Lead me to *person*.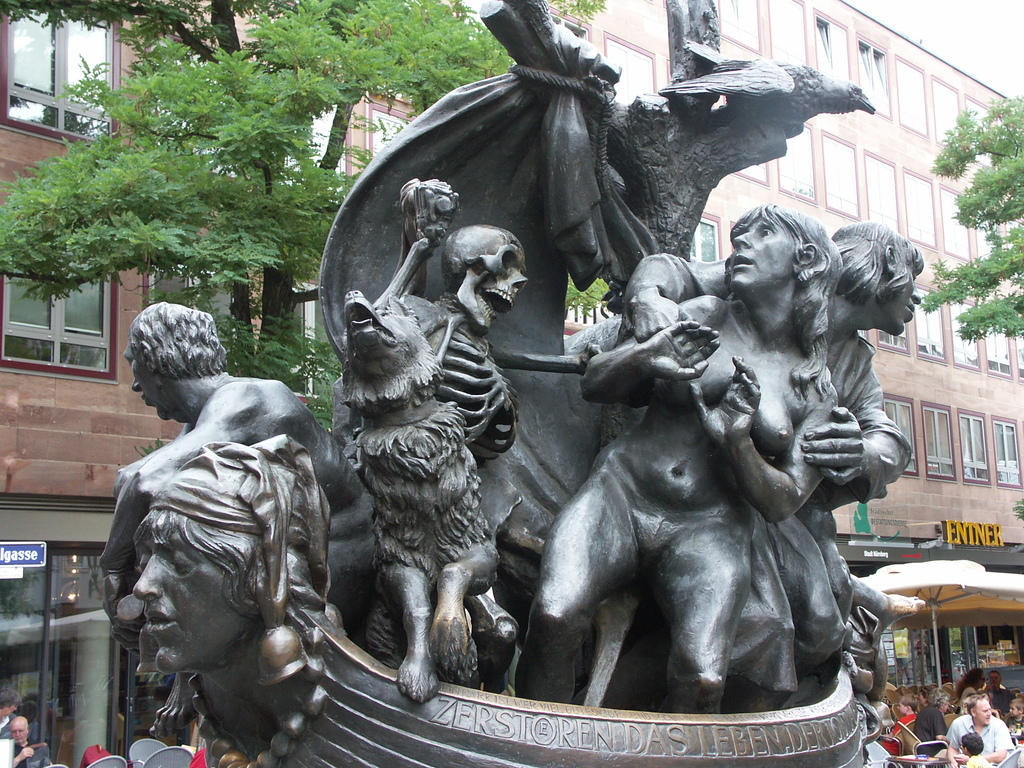
Lead to <region>620, 213, 927, 701</region>.
